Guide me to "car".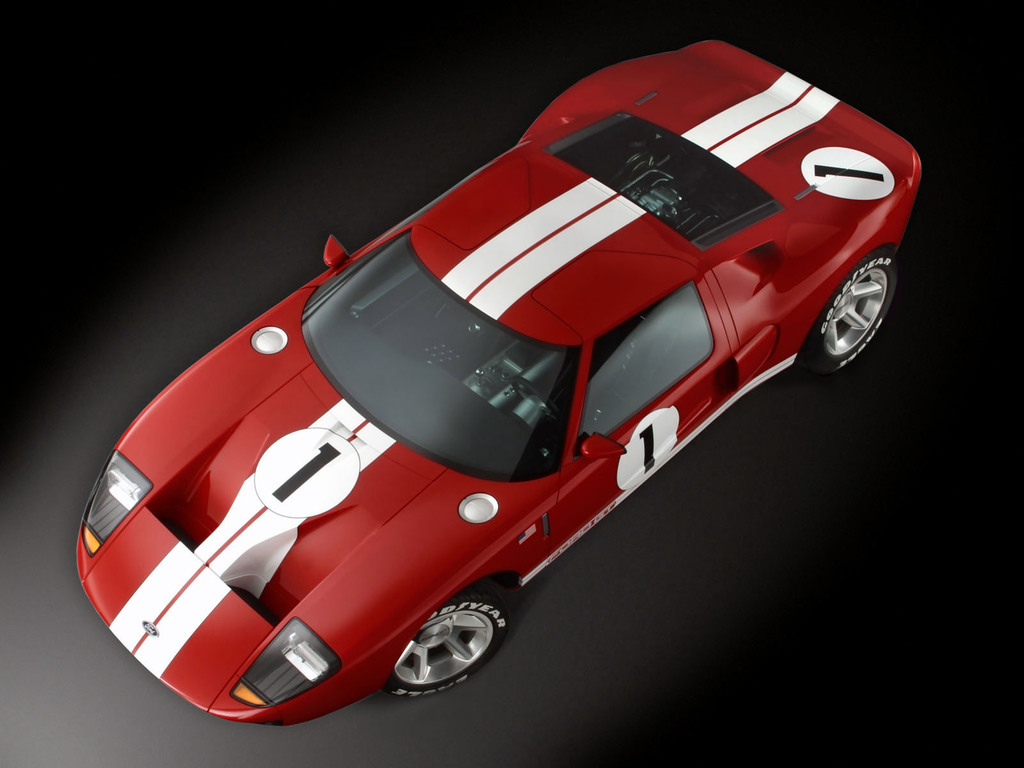
Guidance: (73, 40, 920, 729).
